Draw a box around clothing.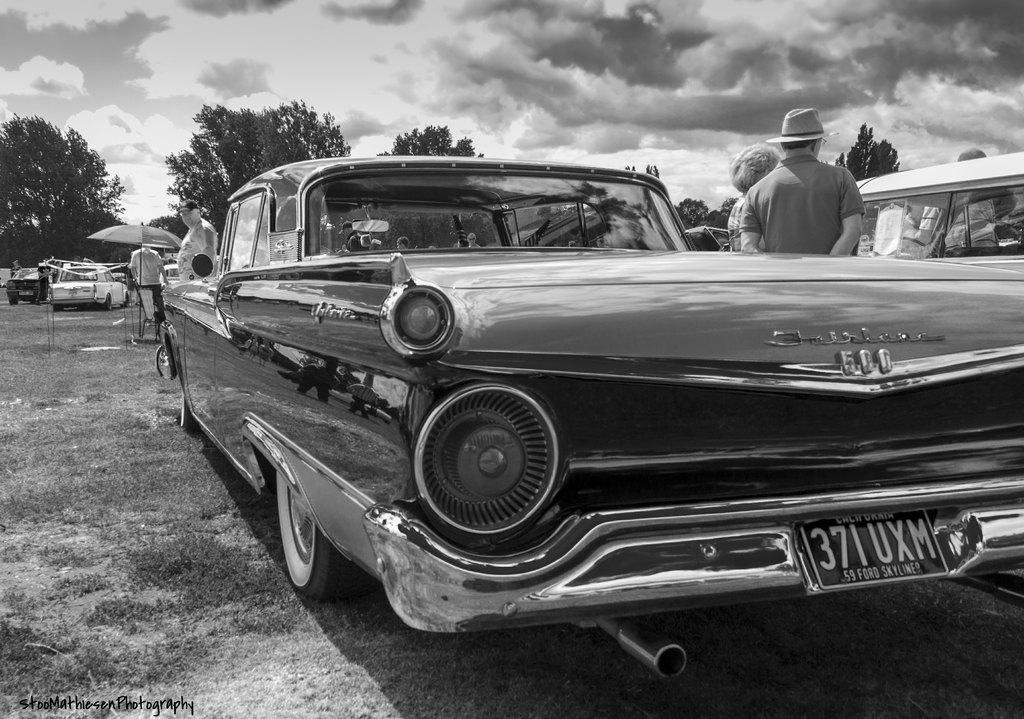
<region>742, 150, 869, 252</region>.
